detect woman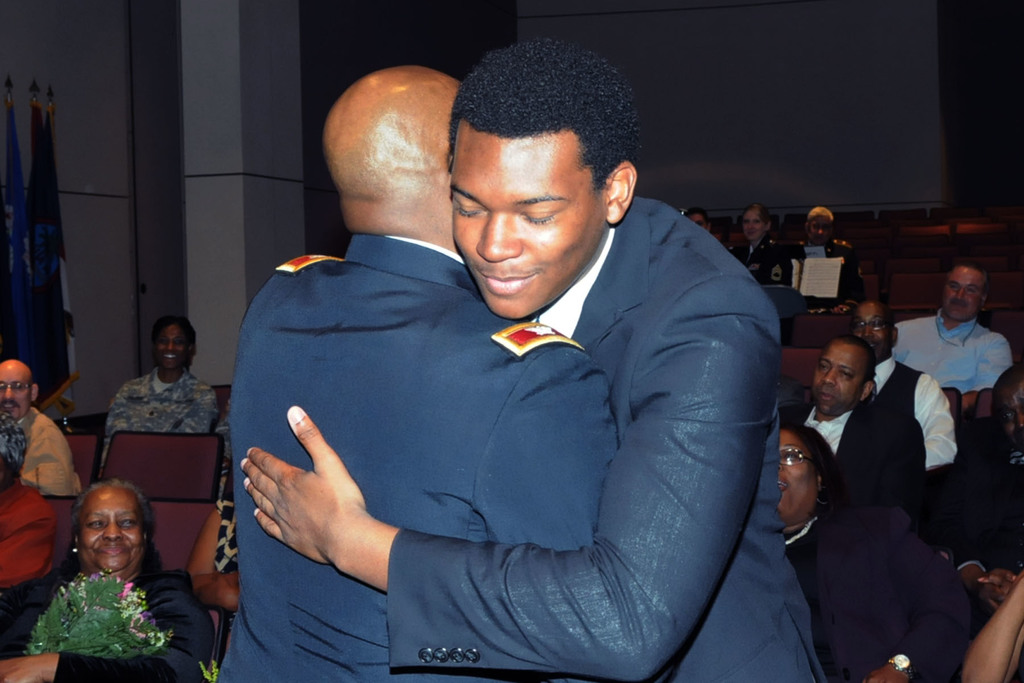
{"left": 728, "top": 194, "right": 792, "bottom": 298}
